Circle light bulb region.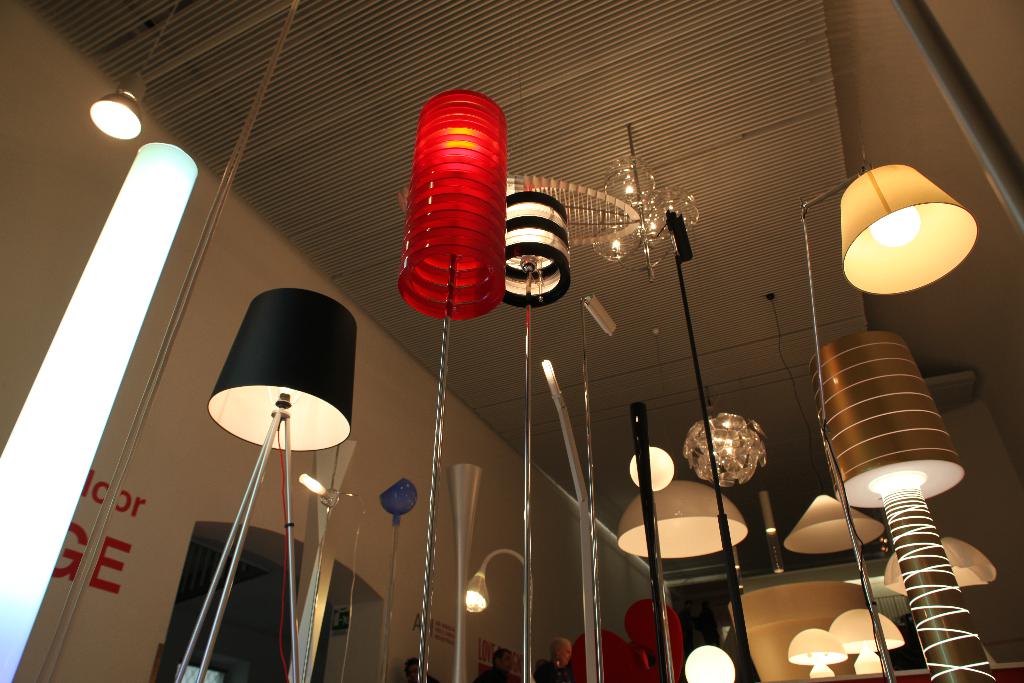
Region: bbox(869, 204, 920, 245).
